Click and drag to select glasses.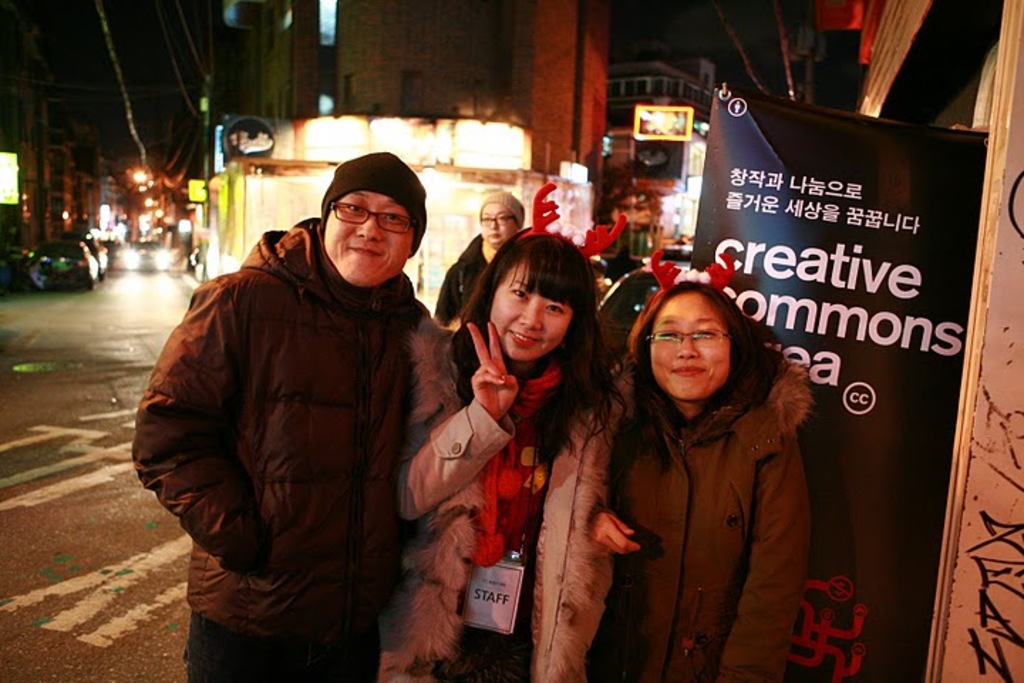
Selection: left=647, top=322, right=740, bottom=350.
